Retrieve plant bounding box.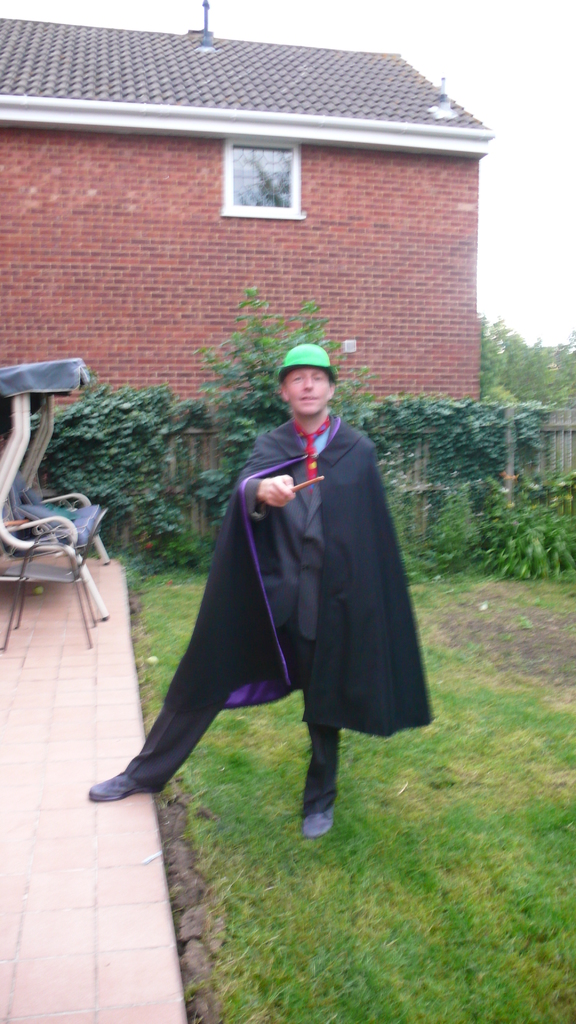
Bounding box: x1=495, y1=472, x2=575, y2=582.
